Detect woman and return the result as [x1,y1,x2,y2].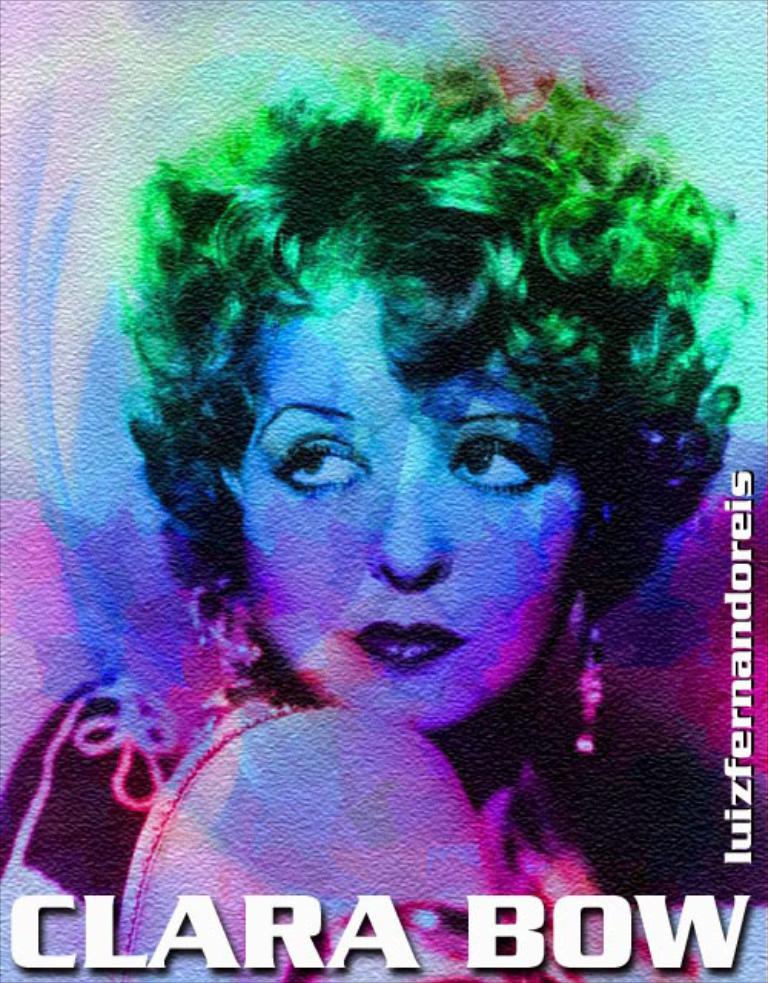
[51,55,762,914].
